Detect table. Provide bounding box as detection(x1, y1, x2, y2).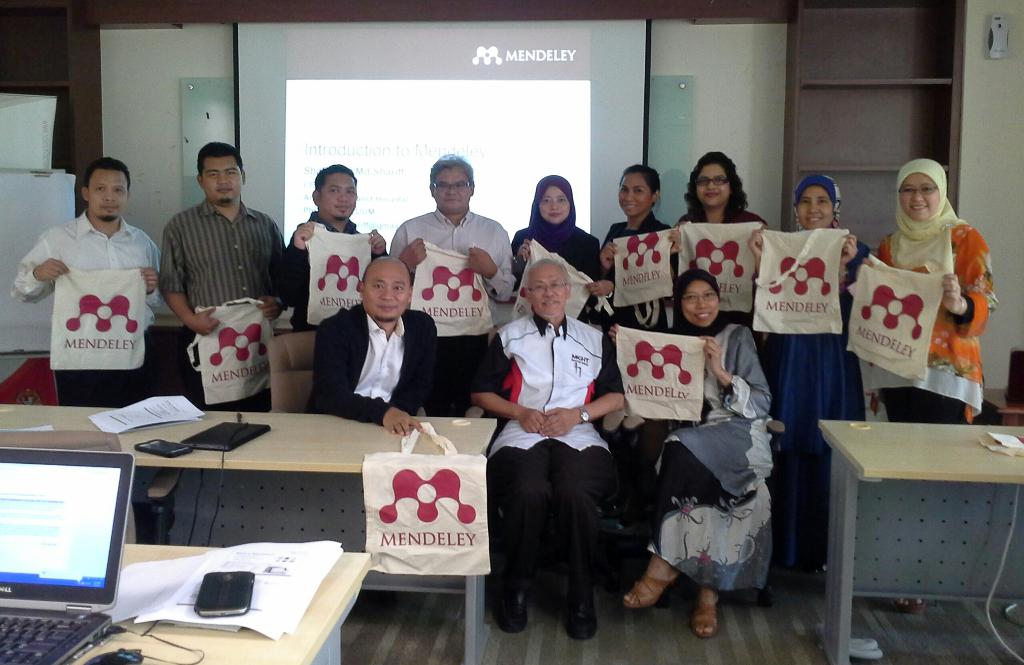
detection(806, 405, 1023, 633).
